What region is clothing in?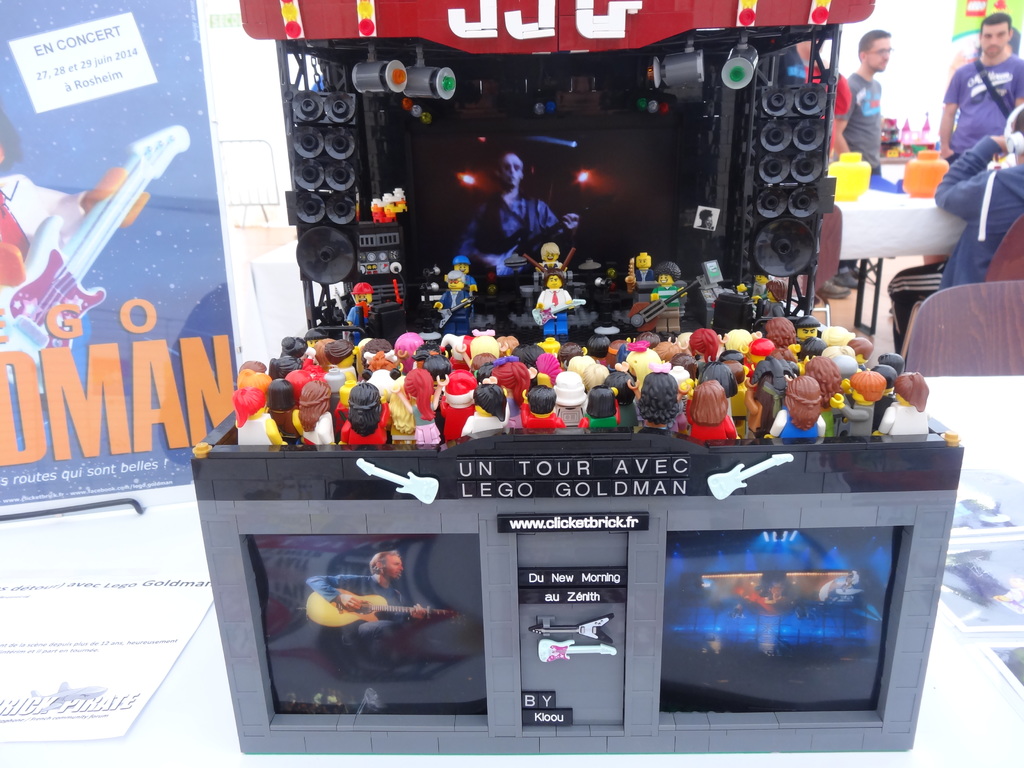
BBox(887, 132, 1023, 355).
